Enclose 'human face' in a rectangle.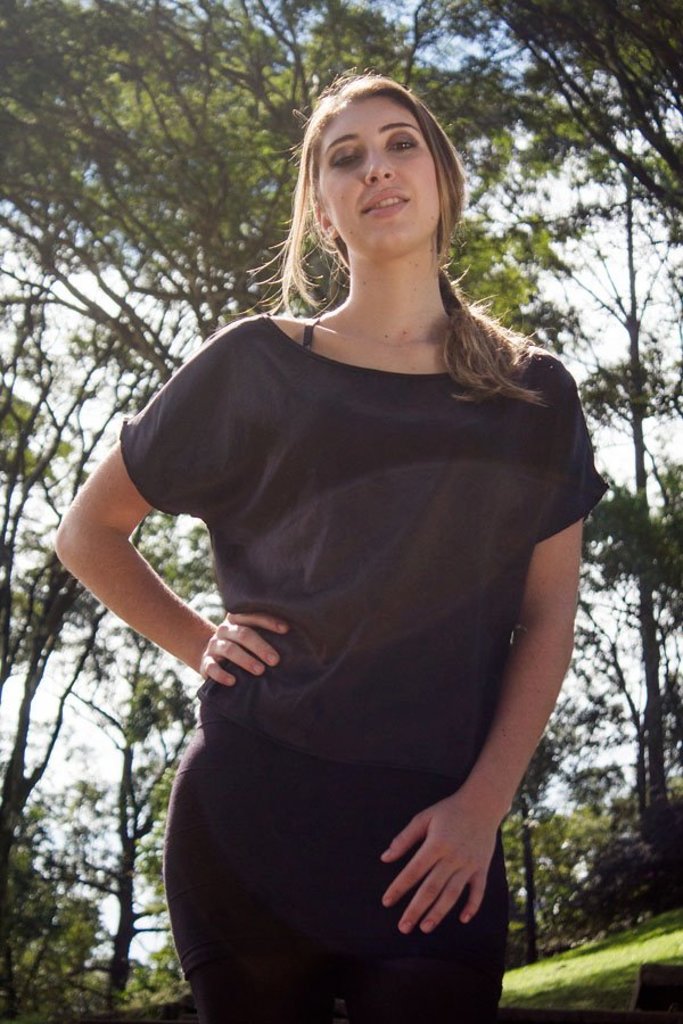
[324,100,441,245].
